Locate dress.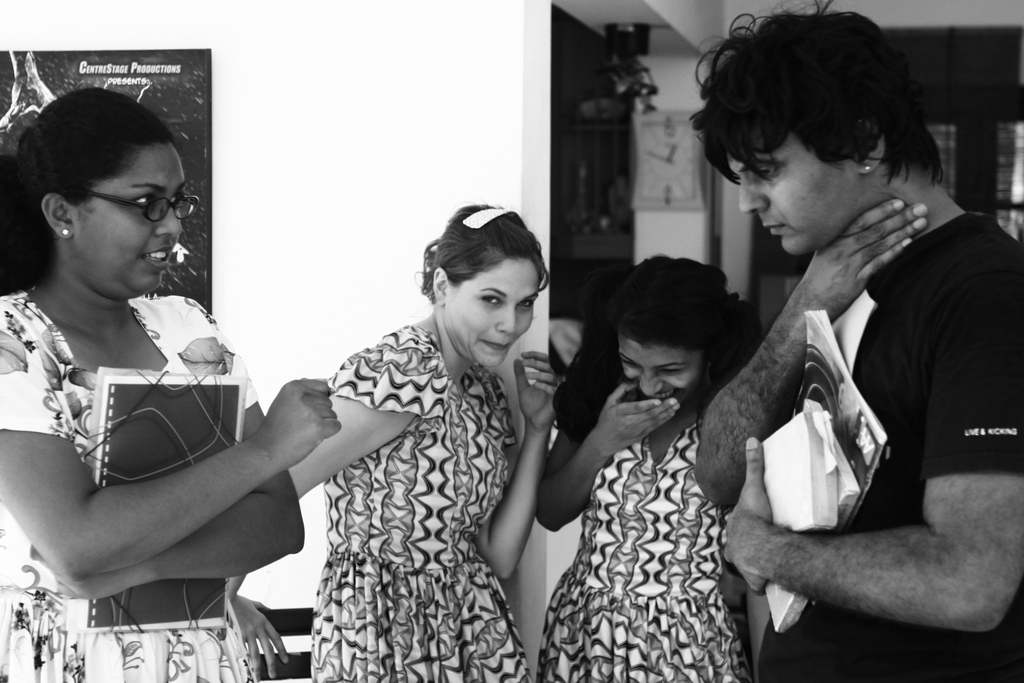
Bounding box: BBox(535, 417, 746, 682).
